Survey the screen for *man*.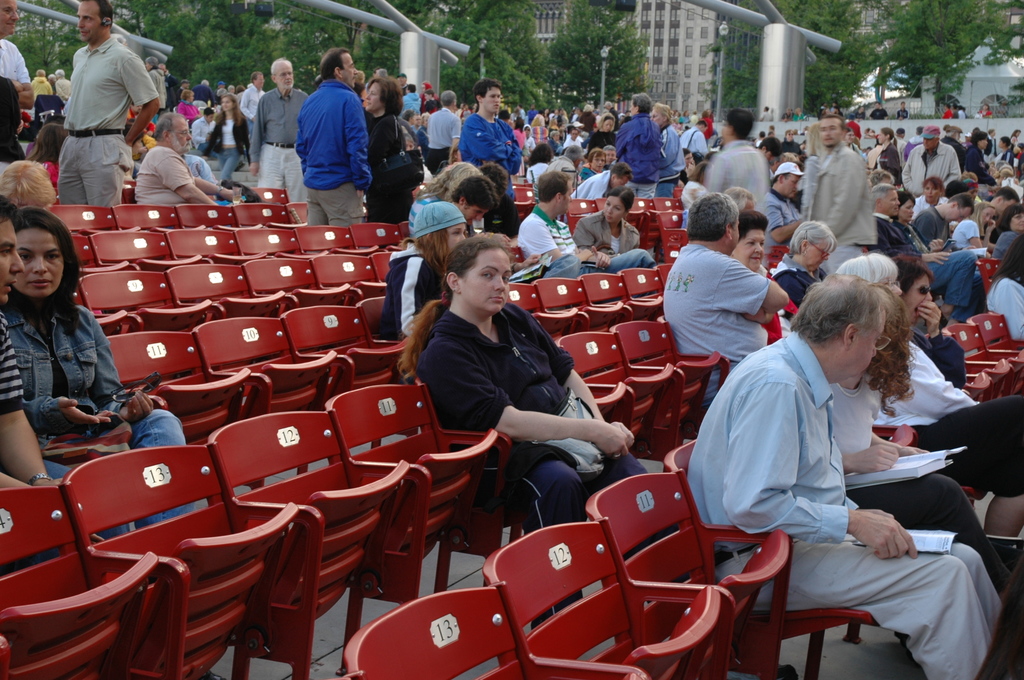
Survey found: bbox=[681, 122, 714, 161].
